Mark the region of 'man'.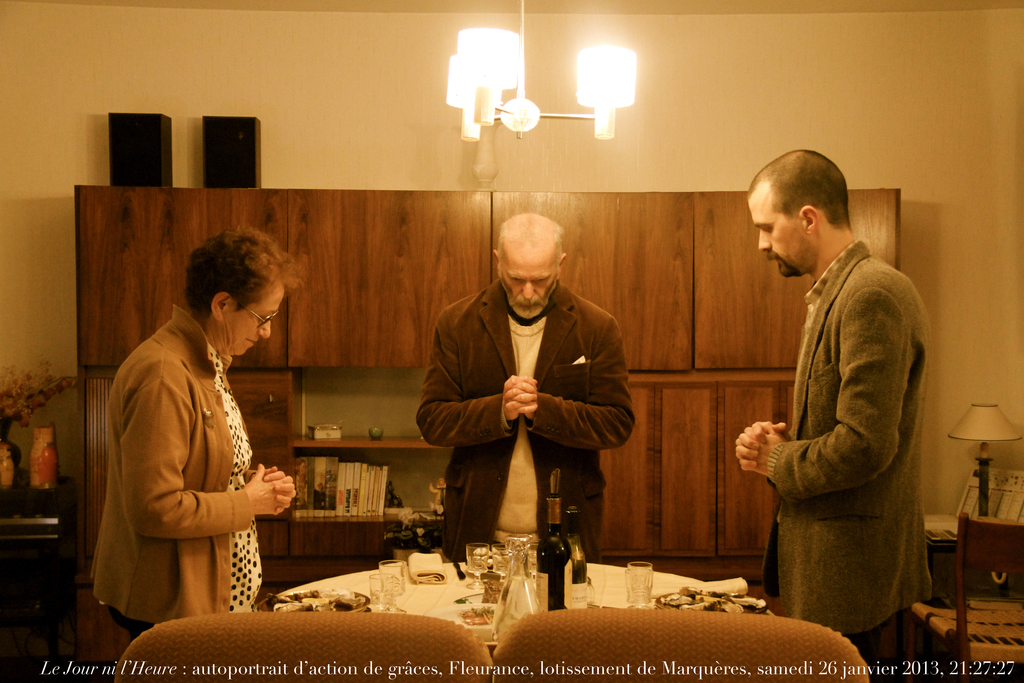
Region: x1=407, y1=210, x2=636, y2=577.
